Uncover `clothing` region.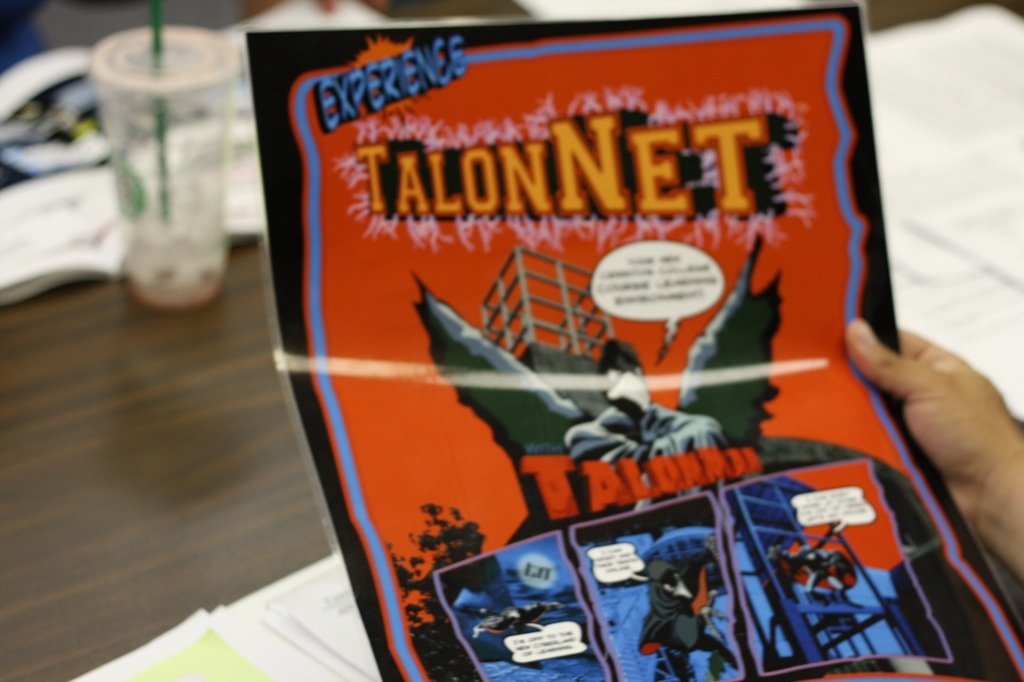
Uncovered: (563, 405, 727, 511).
